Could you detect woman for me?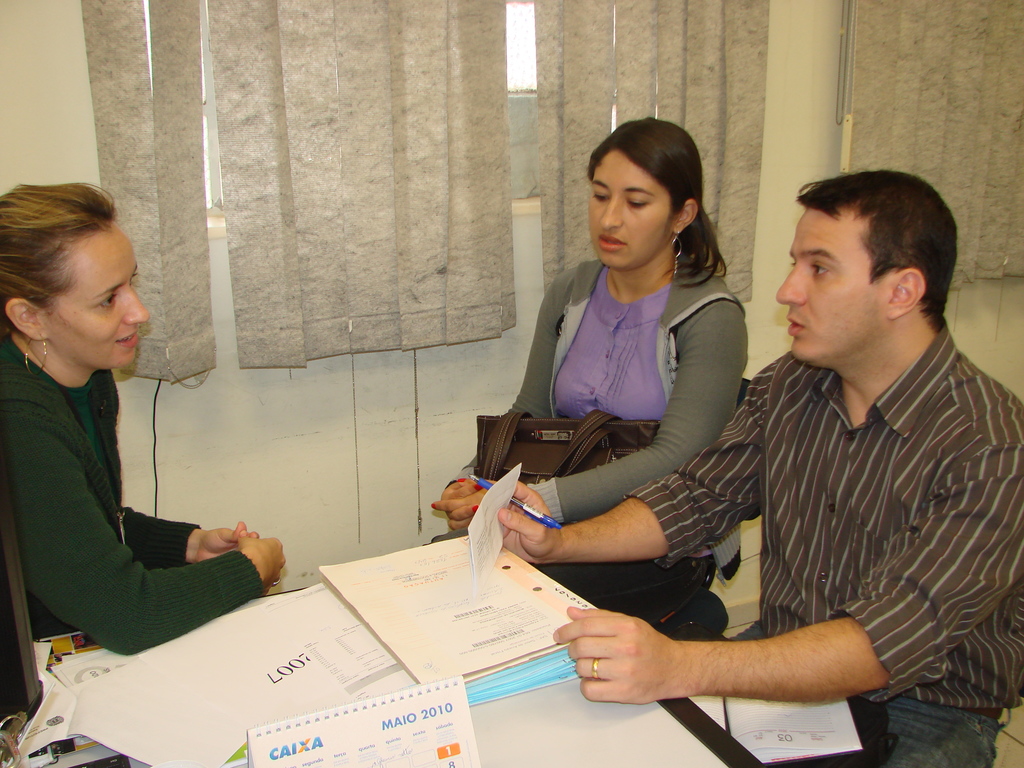
Detection result: rect(475, 142, 765, 687).
